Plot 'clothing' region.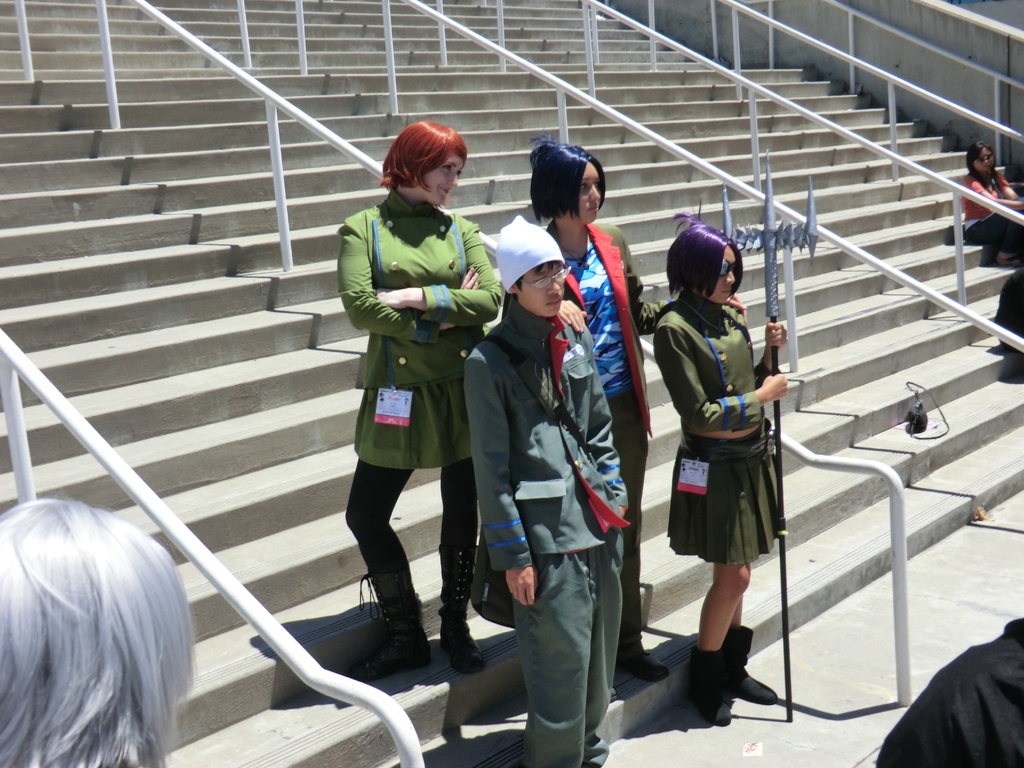
Plotted at {"left": 960, "top": 171, "right": 1023, "bottom": 274}.
